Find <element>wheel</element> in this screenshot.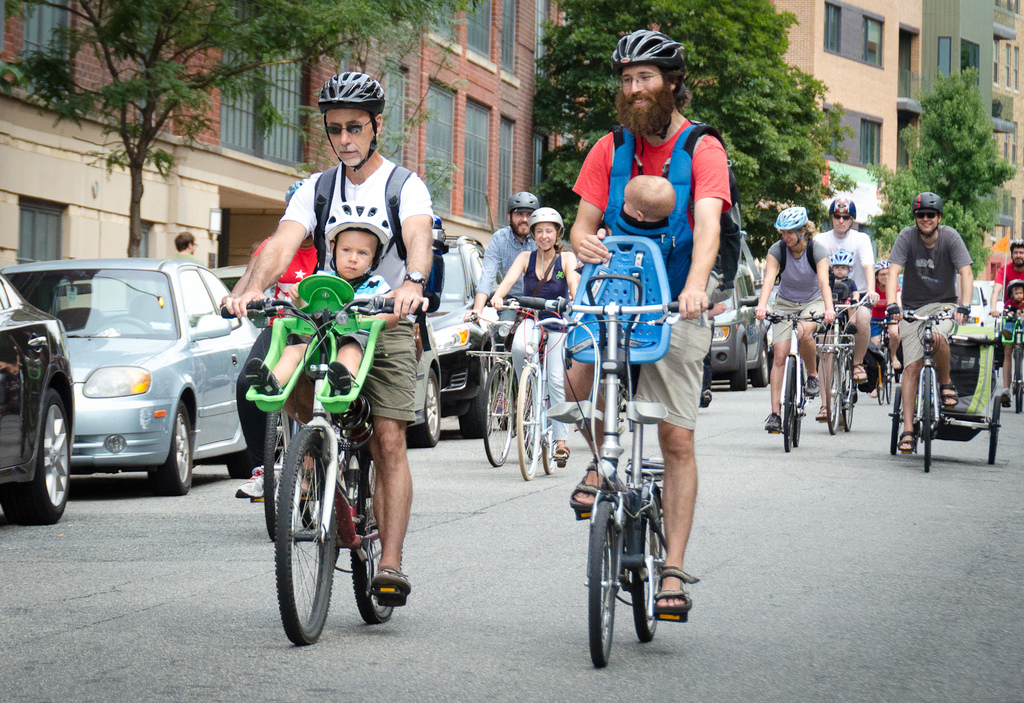
The bounding box for <element>wheel</element> is <region>11, 373, 68, 521</region>.
